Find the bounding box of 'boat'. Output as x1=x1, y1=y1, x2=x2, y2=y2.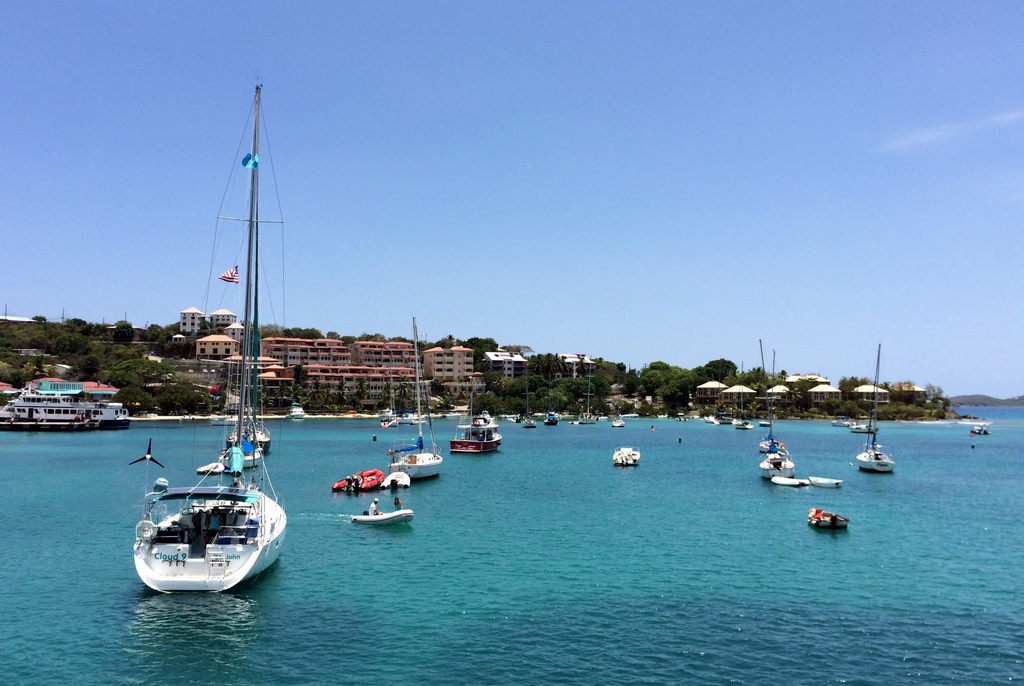
x1=772, y1=472, x2=806, y2=487.
